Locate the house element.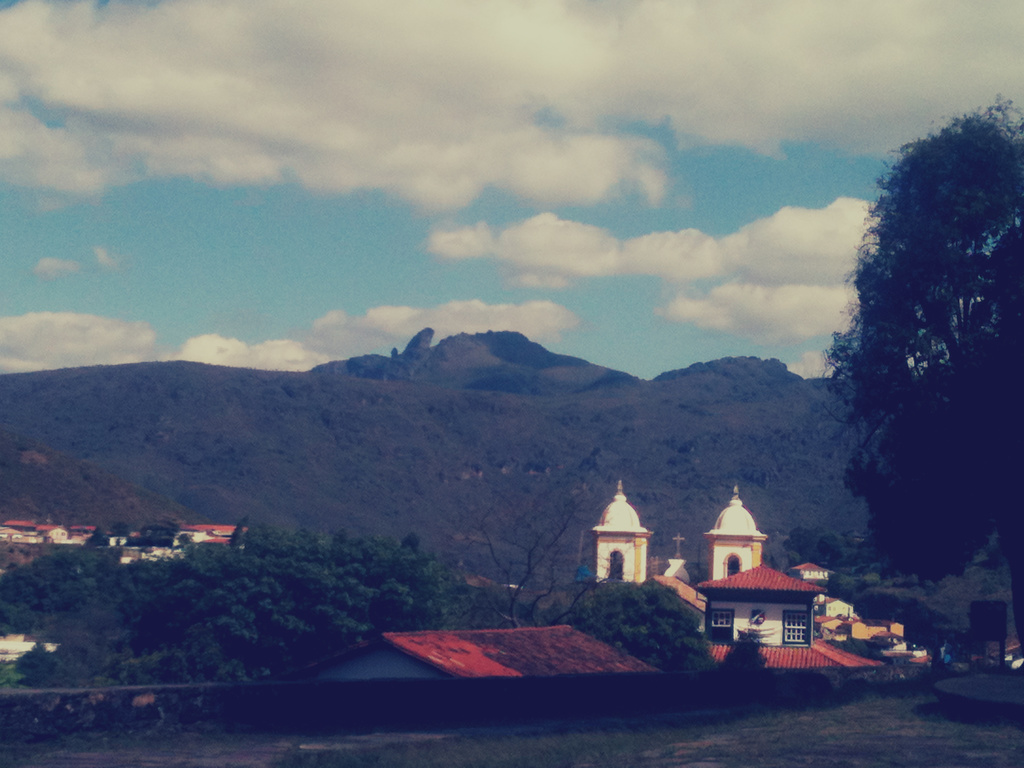
Element bbox: (left=70, top=527, right=101, bottom=547).
